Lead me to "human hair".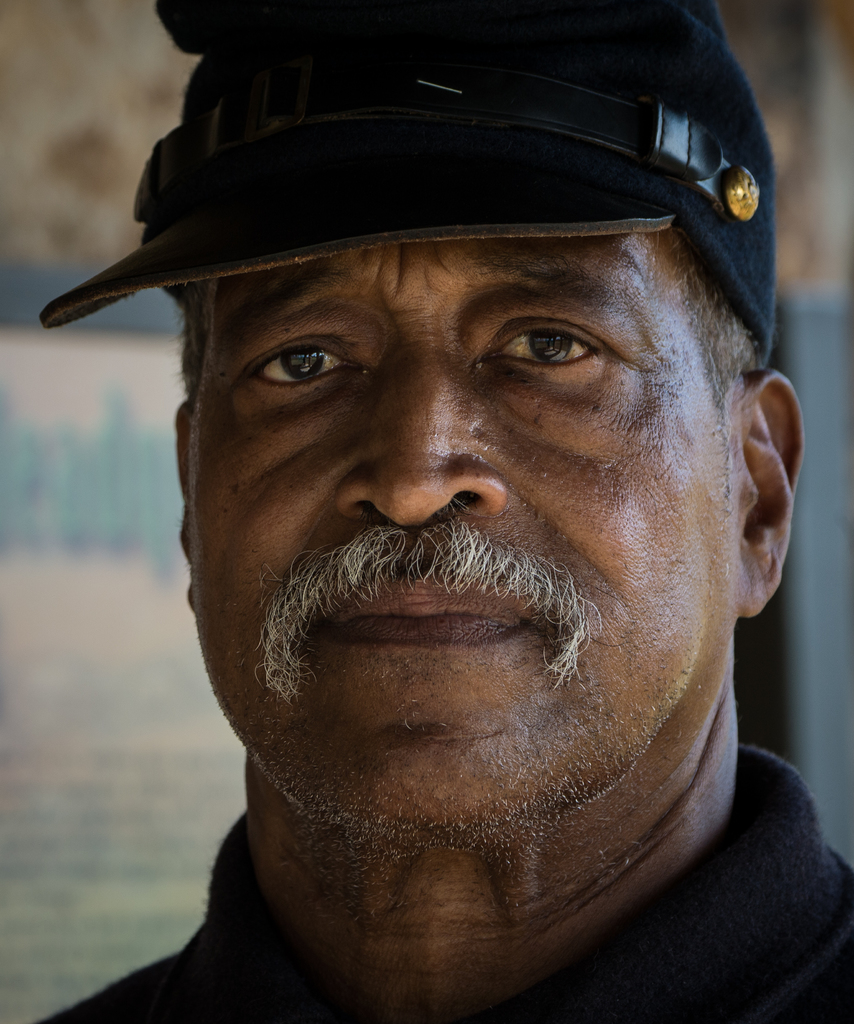
Lead to <box>165,293,764,429</box>.
